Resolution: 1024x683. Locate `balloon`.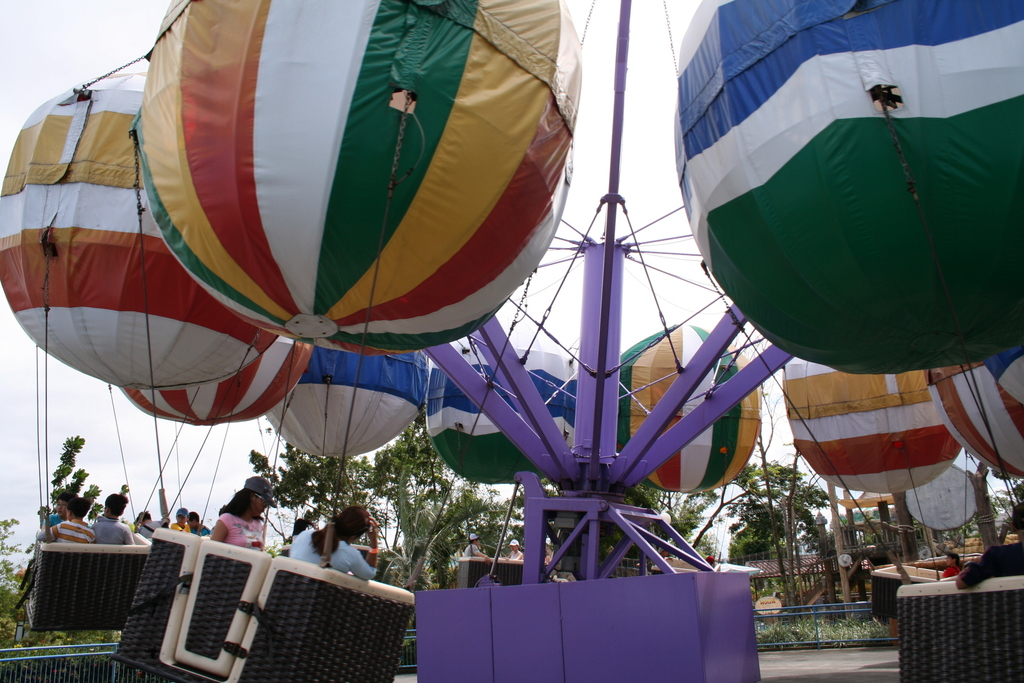
select_region(677, 0, 1023, 374).
